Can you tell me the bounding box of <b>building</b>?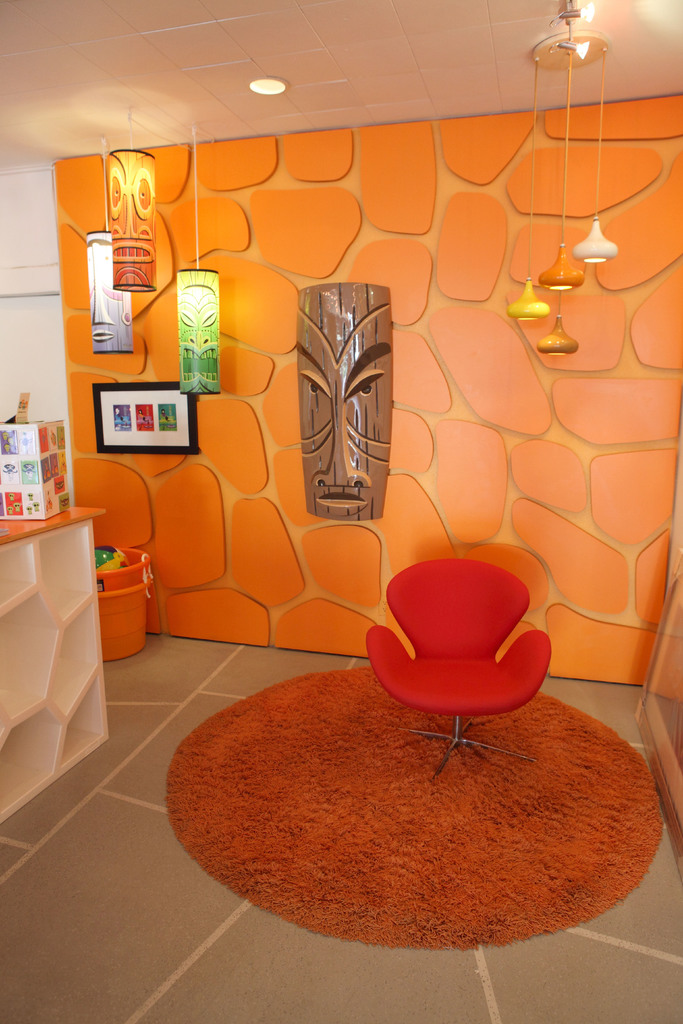
0,0,682,1023.
